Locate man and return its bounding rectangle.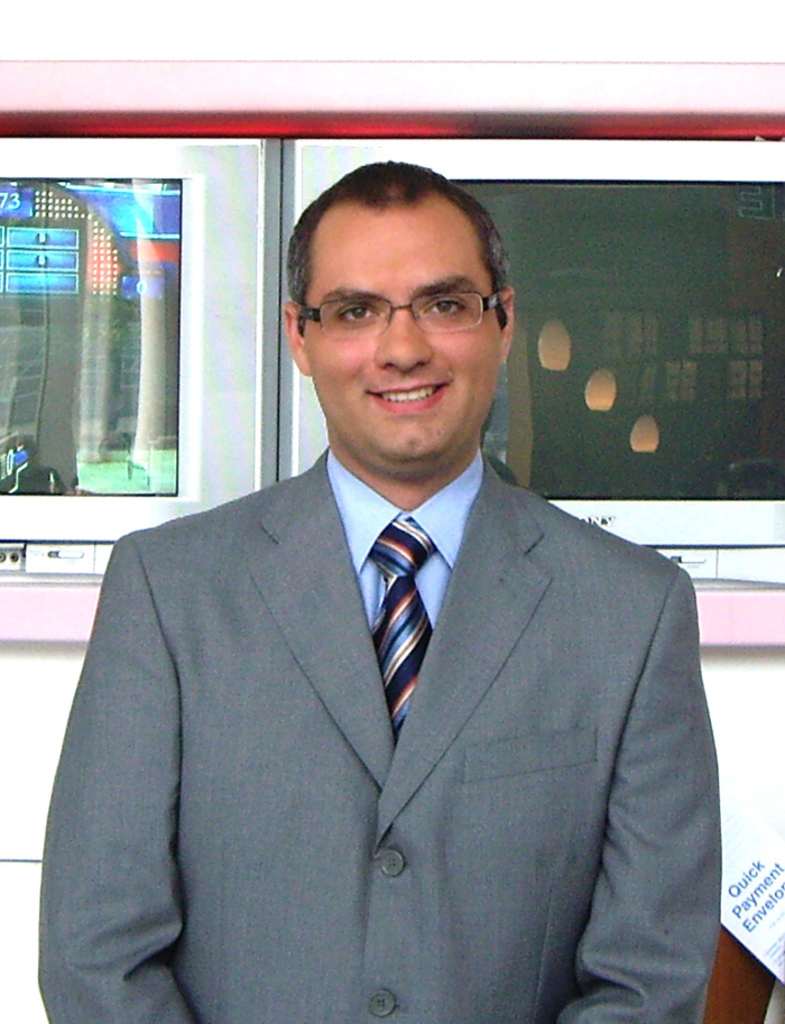
detection(80, 178, 701, 976).
